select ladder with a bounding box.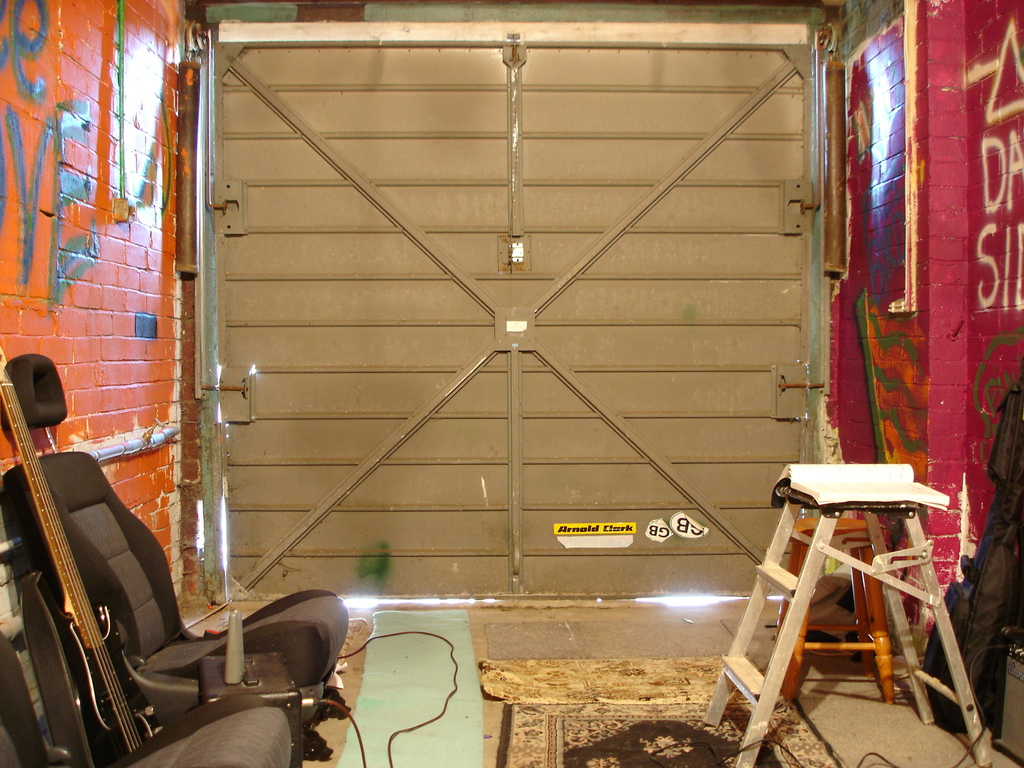
l=694, t=484, r=1000, b=767.
